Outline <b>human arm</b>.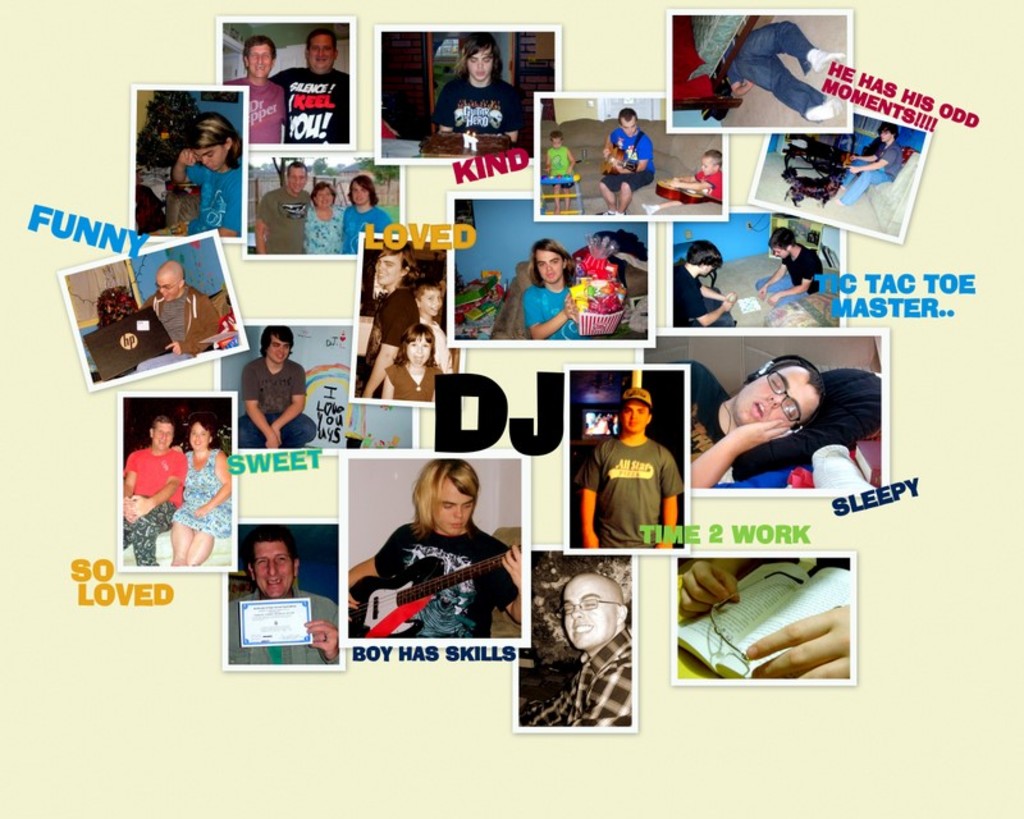
Outline: l=193, t=447, r=234, b=514.
